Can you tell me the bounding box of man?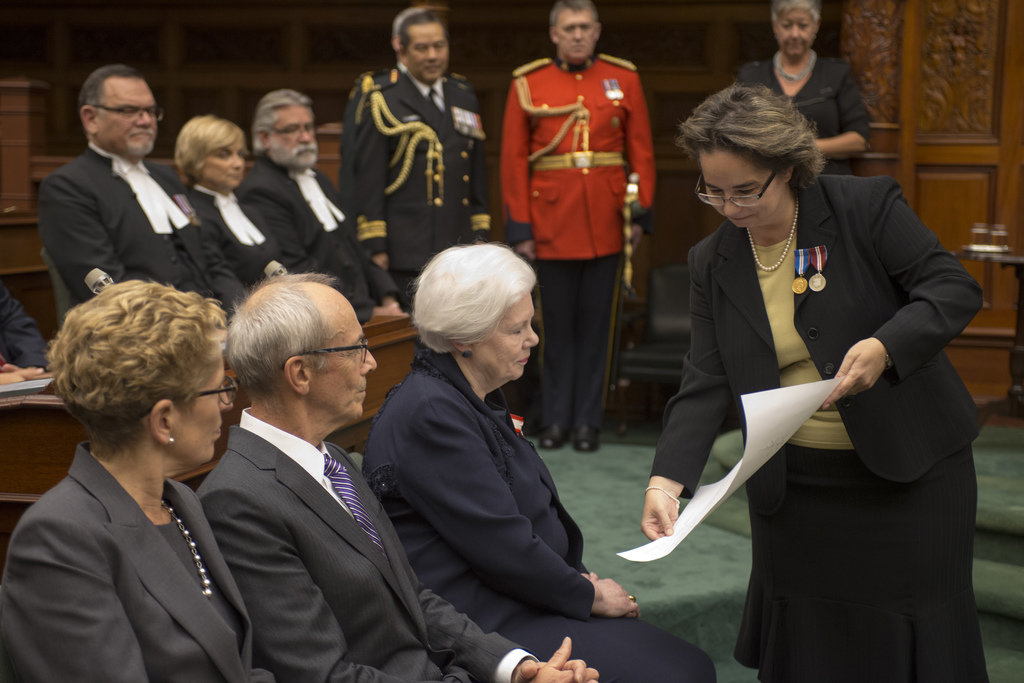
(x1=499, y1=0, x2=655, y2=454).
